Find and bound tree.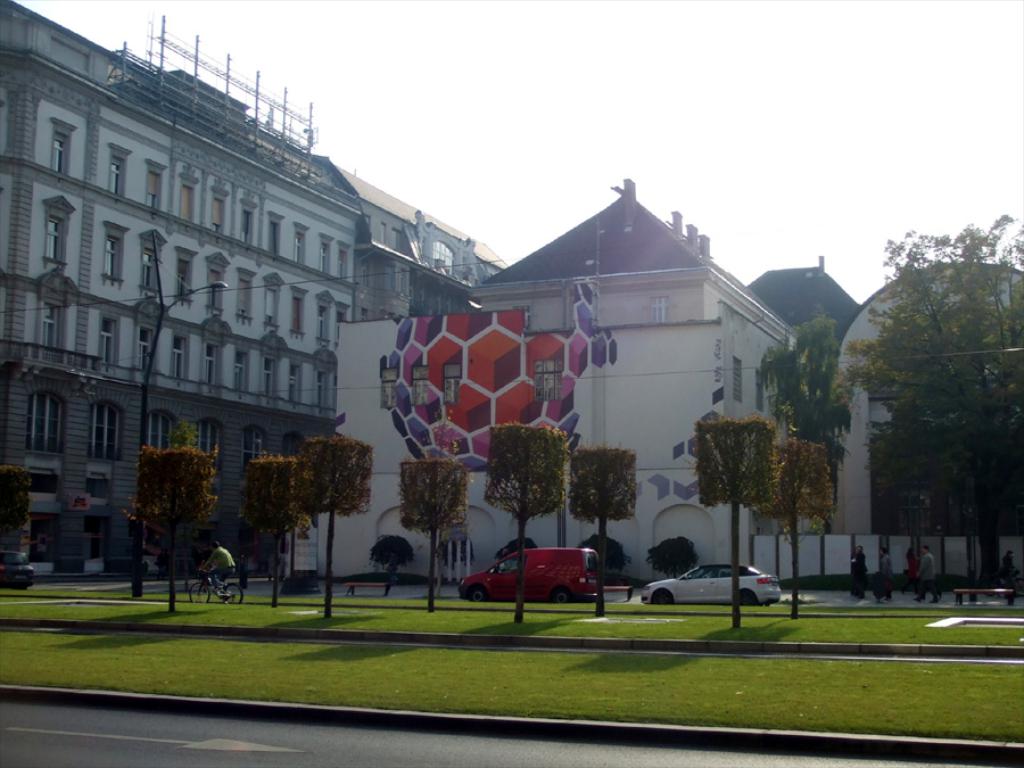
Bound: Rect(135, 440, 223, 613).
